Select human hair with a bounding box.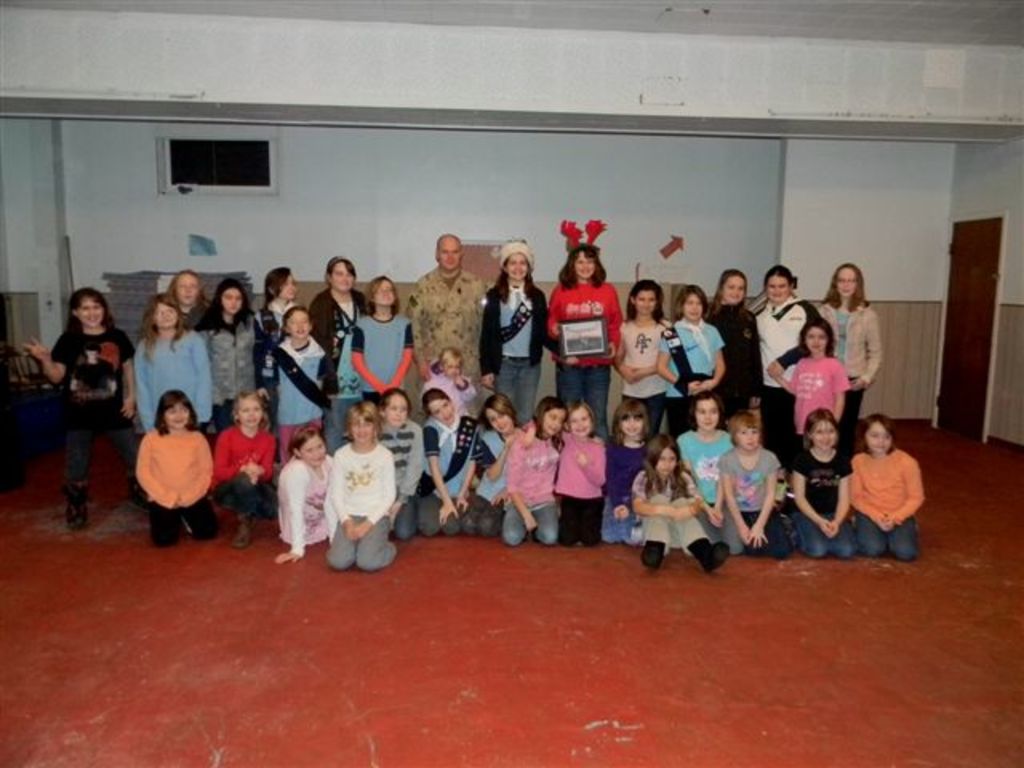
(283,419,323,454).
